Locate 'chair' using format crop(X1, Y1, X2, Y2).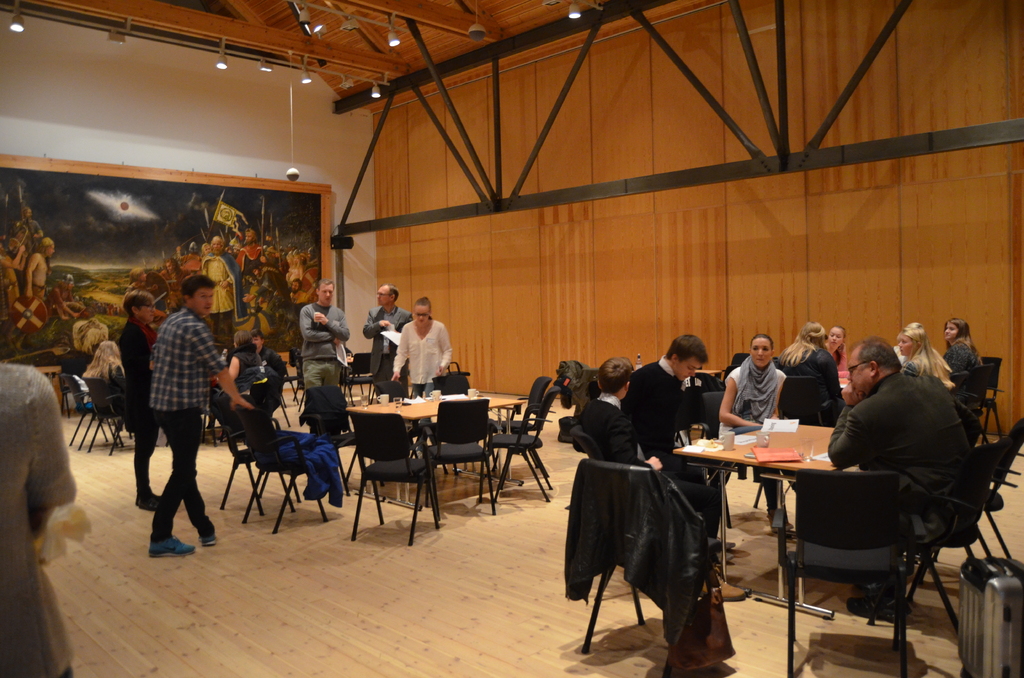
crop(61, 370, 122, 449).
